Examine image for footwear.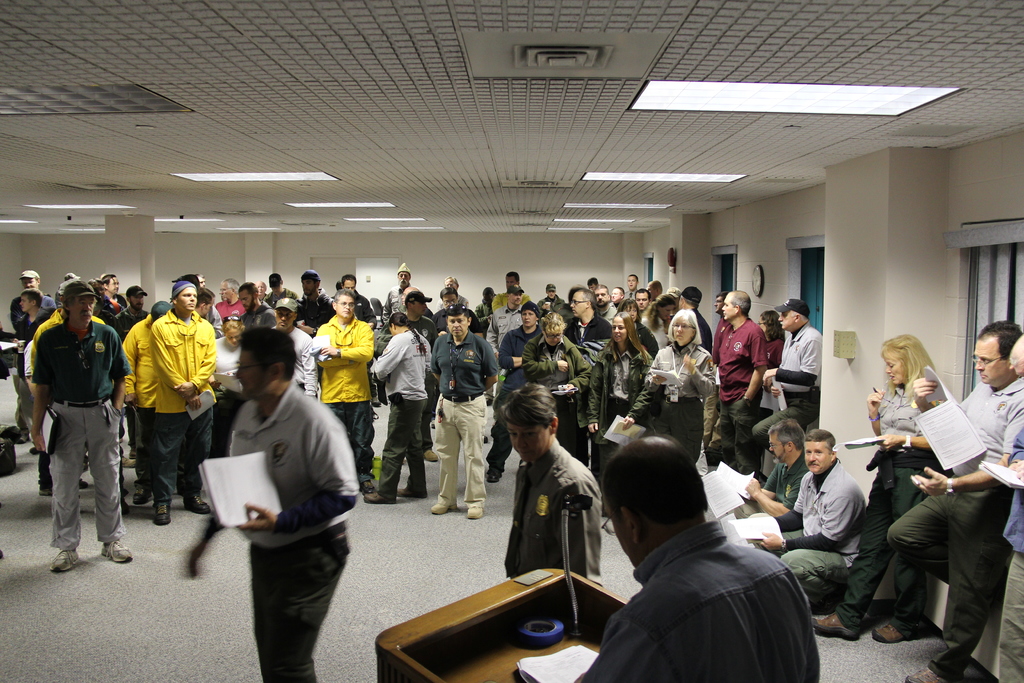
Examination result: x1=811 y1=611 x2=858 y2=641.
